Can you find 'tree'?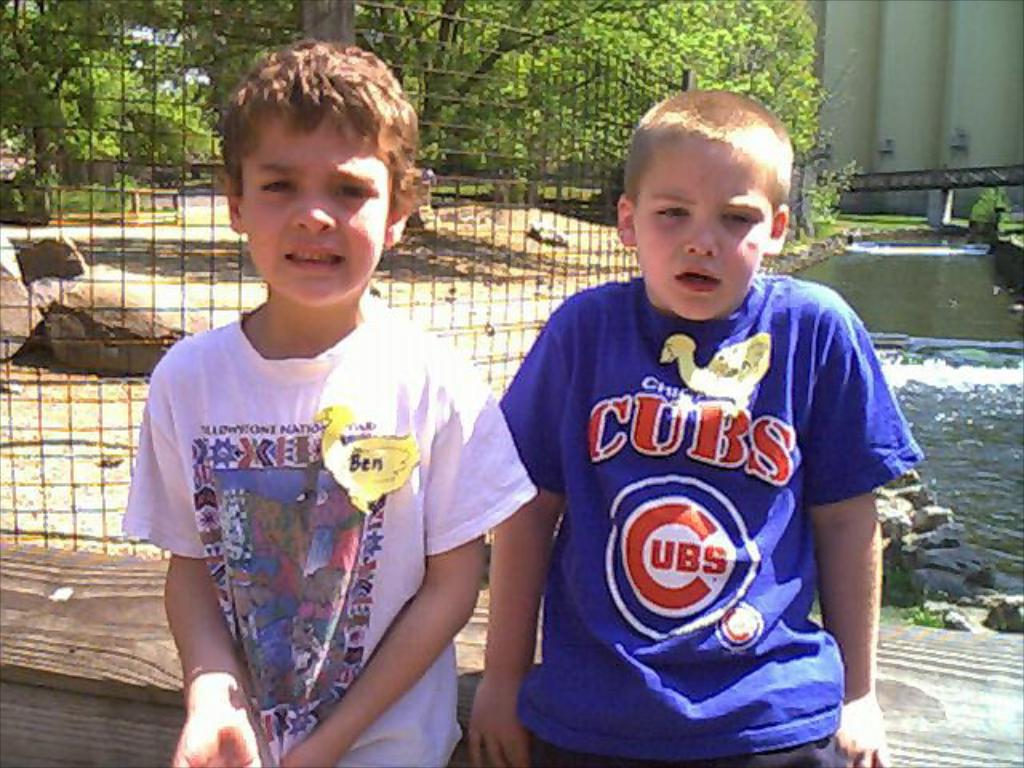
Yes, bounding box: BBox(0, 0, 150, 203).
